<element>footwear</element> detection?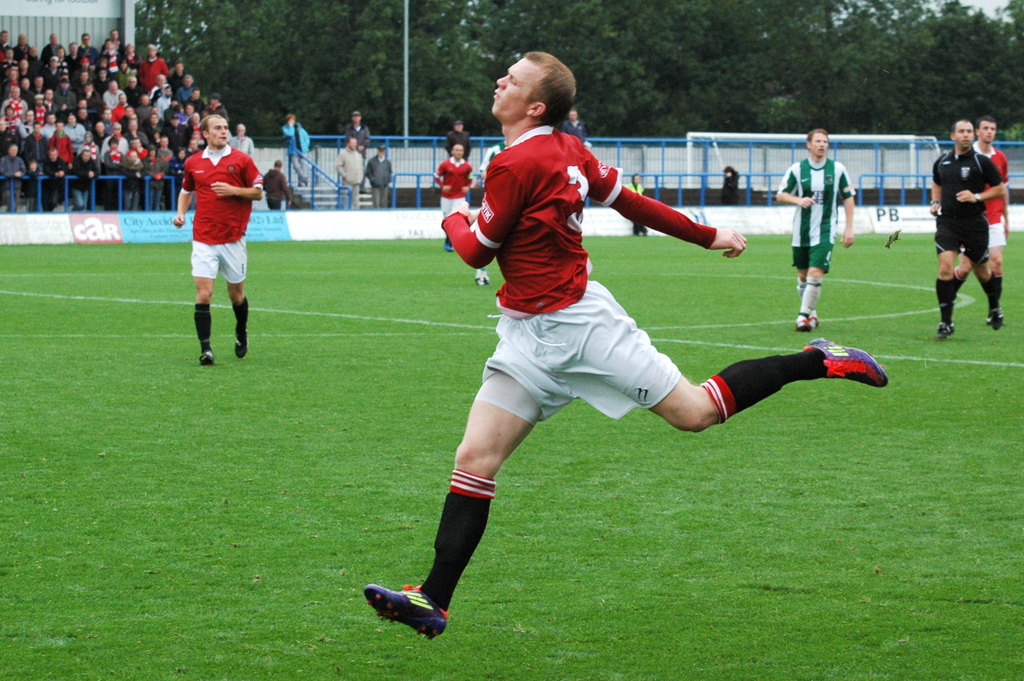
crop(796, 307, 807, 331)
